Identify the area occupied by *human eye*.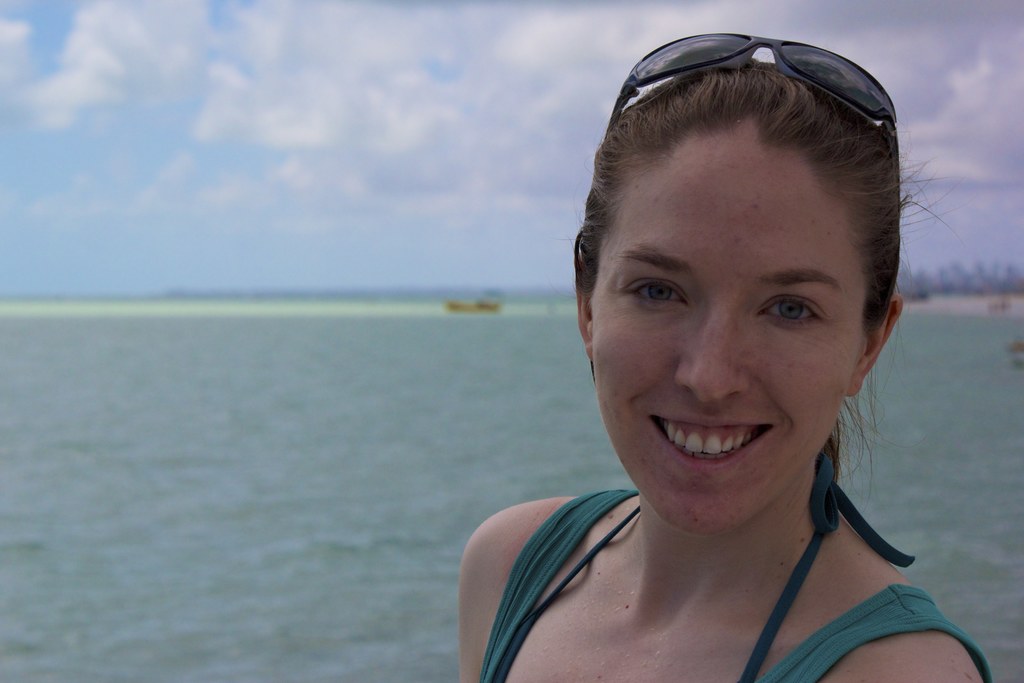
Area: left=757, top=293, right=828, bottom=333.
